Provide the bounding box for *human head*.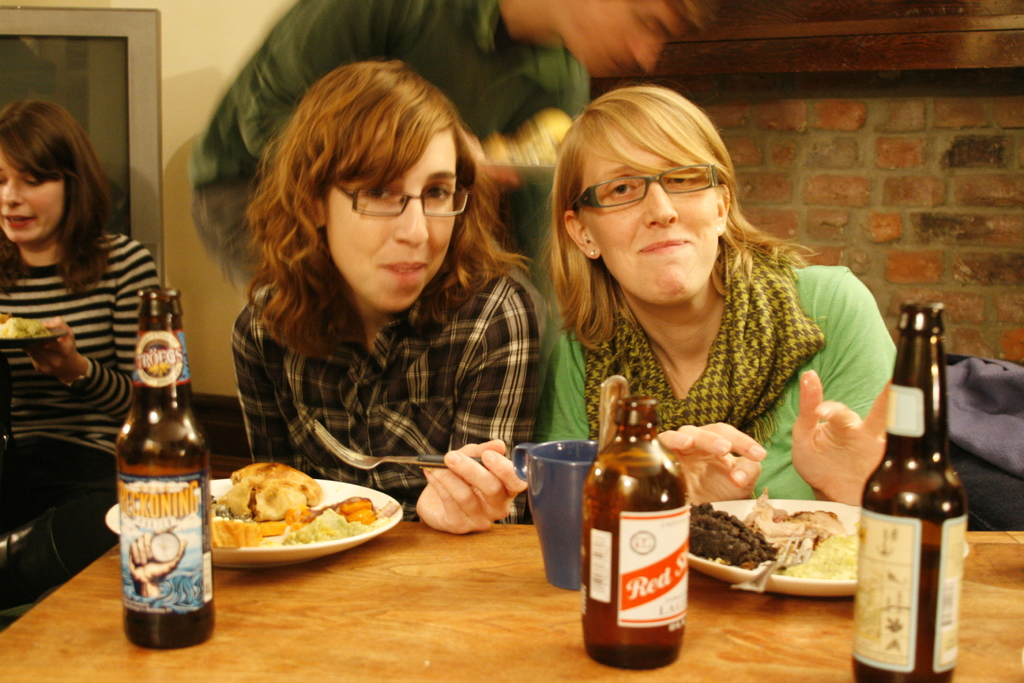
(x1=289, y1=57, x2=477, y2=315).
